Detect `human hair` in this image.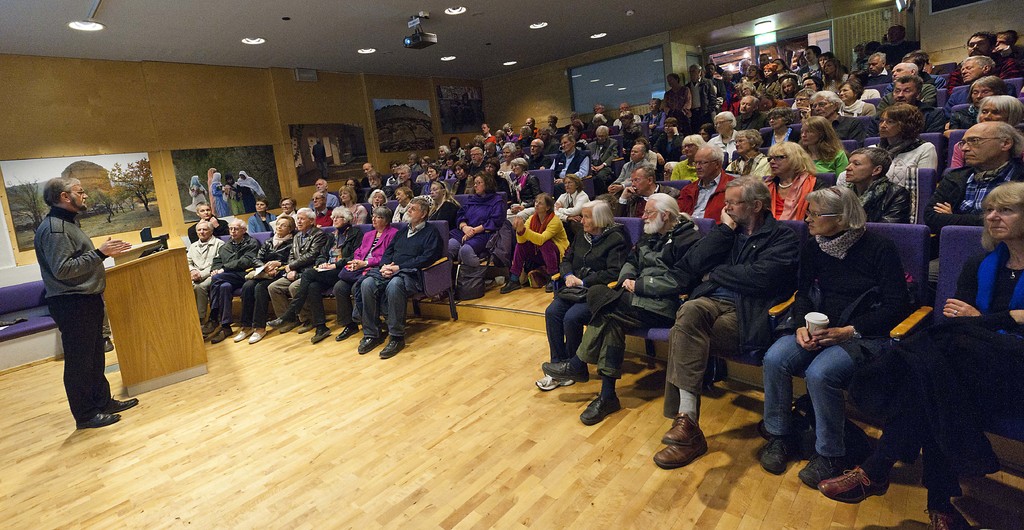
Detection: bbox=(780, 74, 799, 95).
